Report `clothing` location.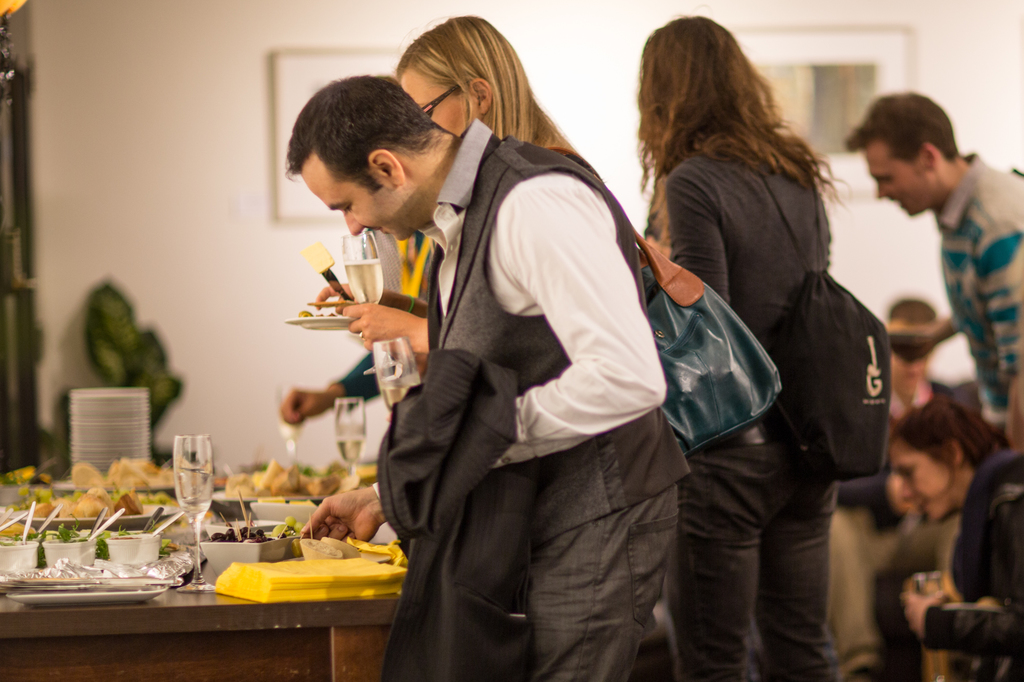
Report: {"left": 838, "top": 385, "right": 952, "bottom": 676}.
